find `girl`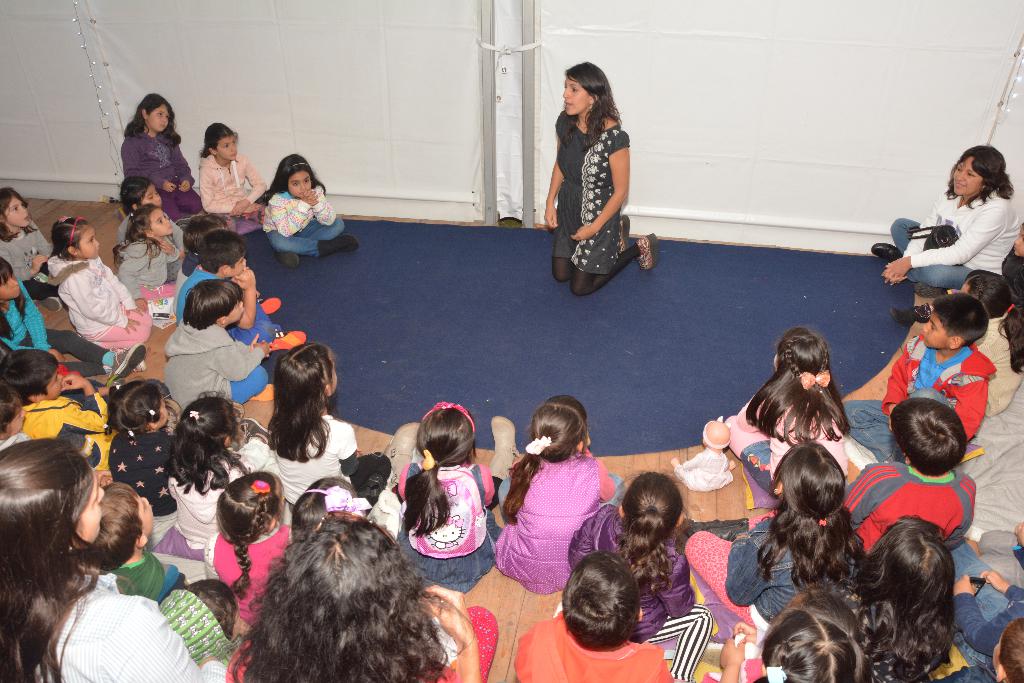
box(115, 204, 170, 312)
